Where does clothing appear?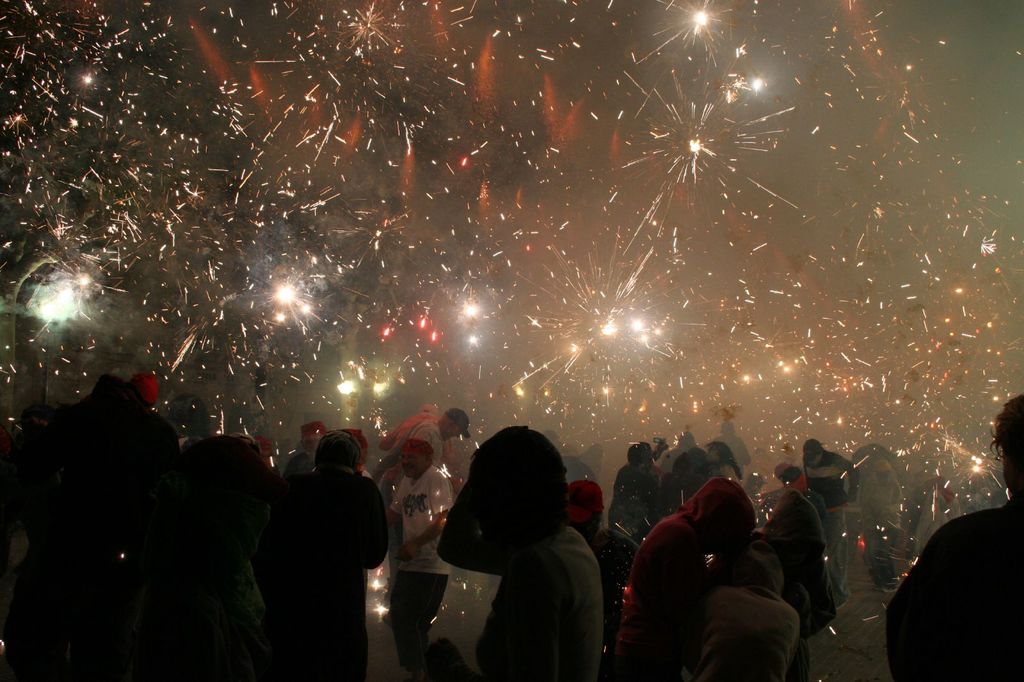
Appears at l=887, t=500, r=1023, b=681.
